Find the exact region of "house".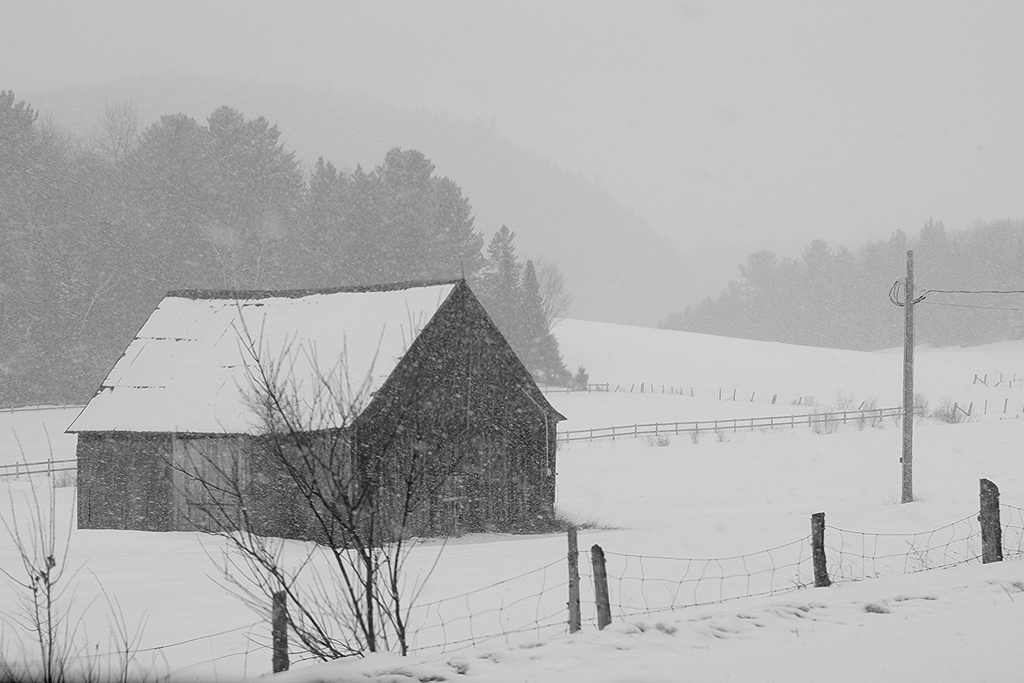
Exact region: [100,263,564,618].
